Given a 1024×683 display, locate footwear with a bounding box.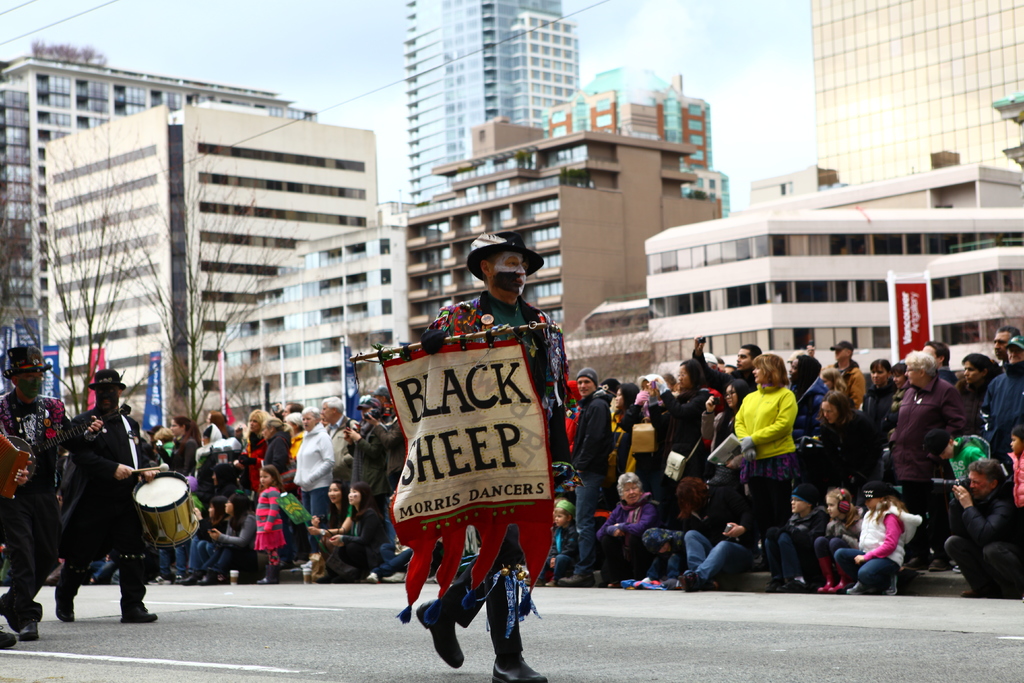
Located: BBox(54, 584, 76, 620).
